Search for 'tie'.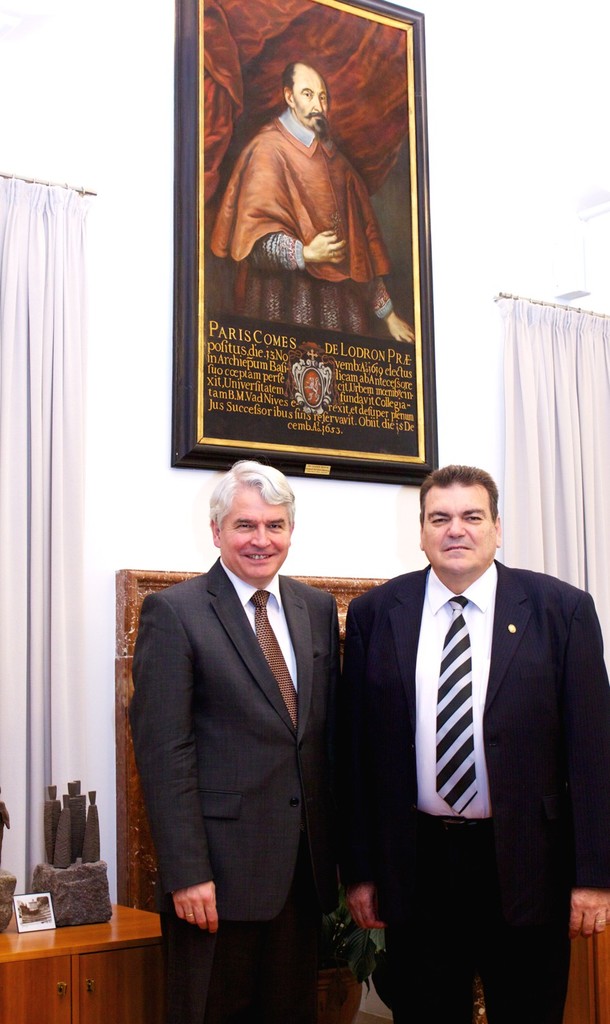
Found at select_region(250, 595, 300, 740).
